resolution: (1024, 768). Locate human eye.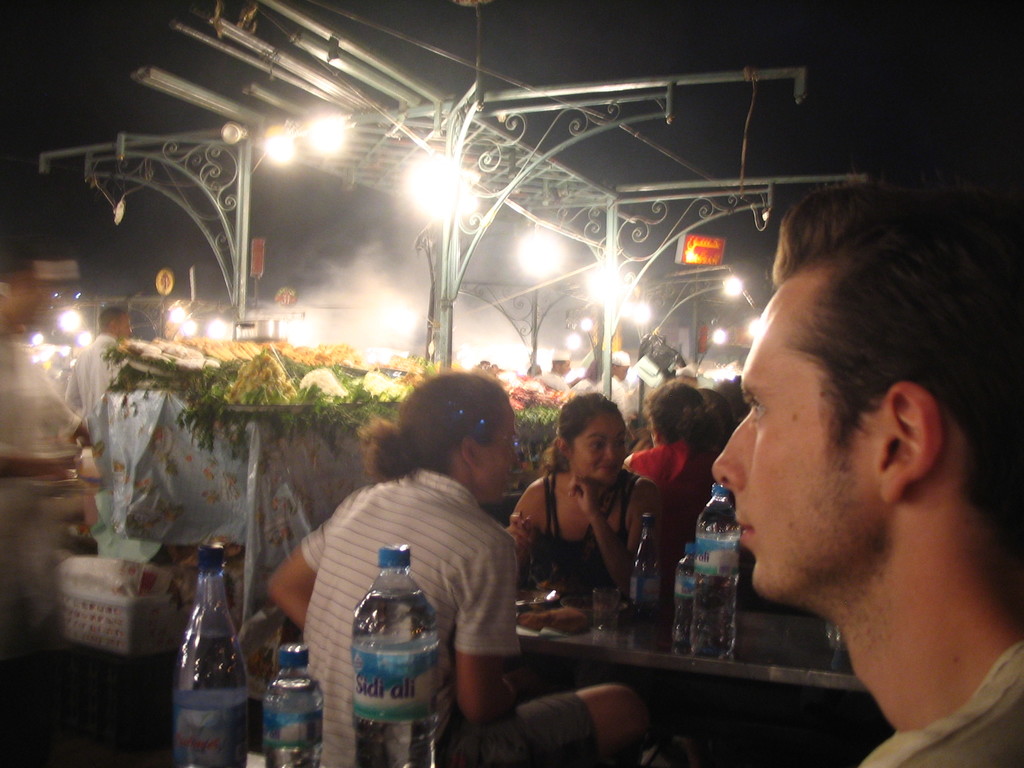
box(588, 437, 605, 452).
